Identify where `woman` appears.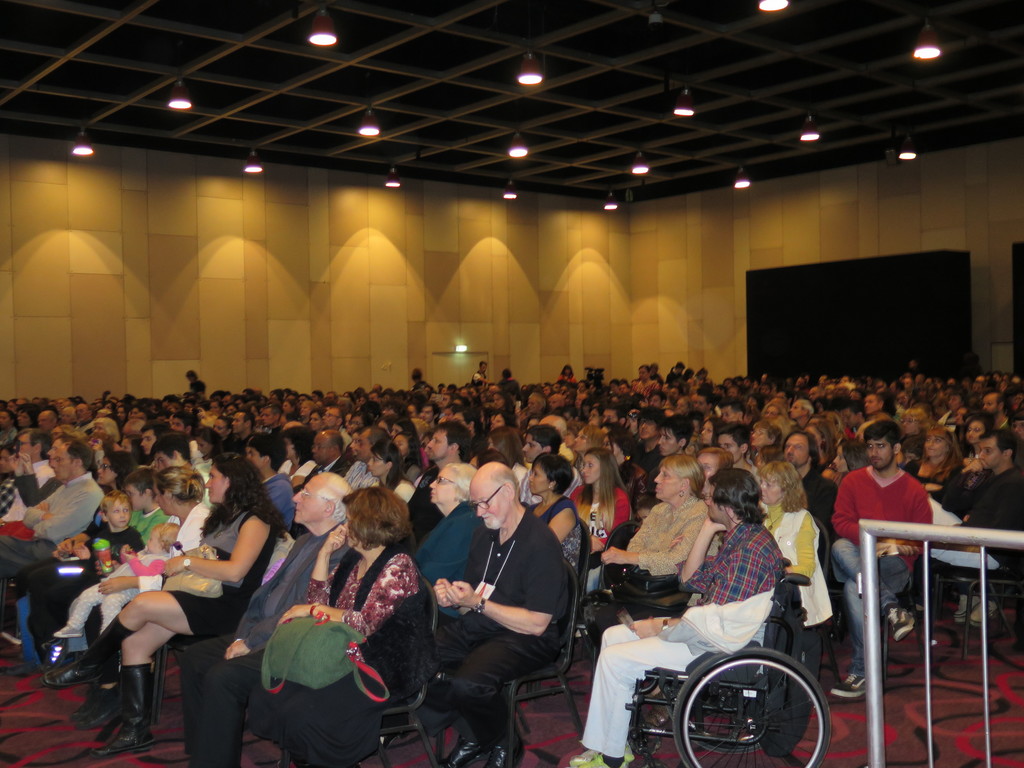
Appears at detection(411, 462, 486, 614).
